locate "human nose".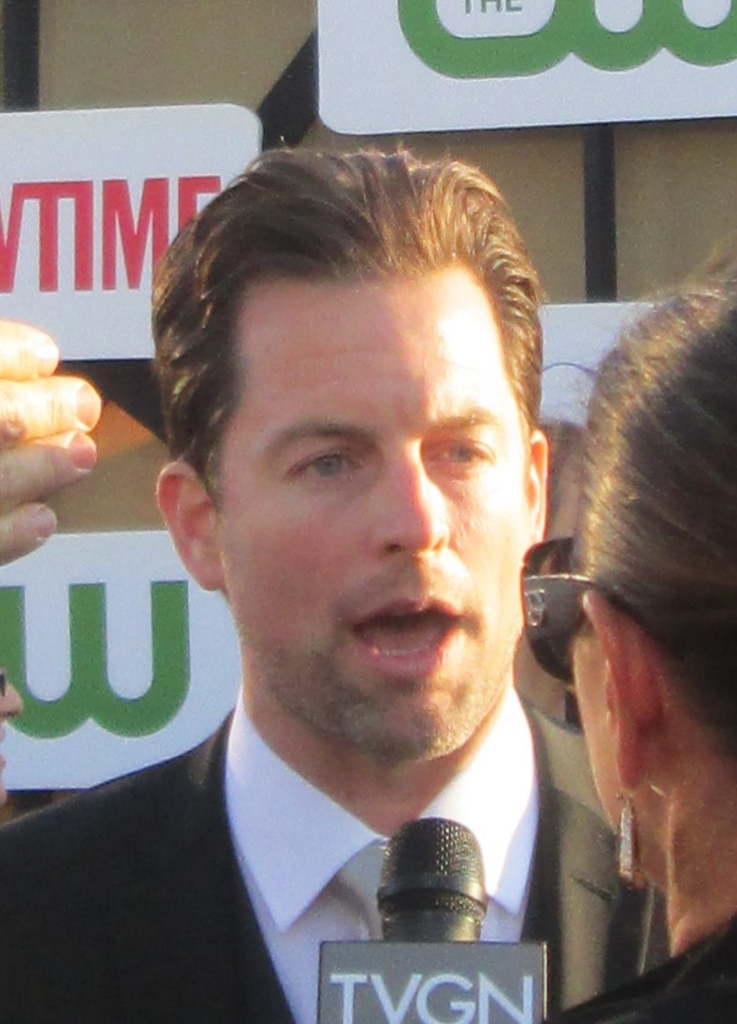
Bounding box: [365,441,451,558].
